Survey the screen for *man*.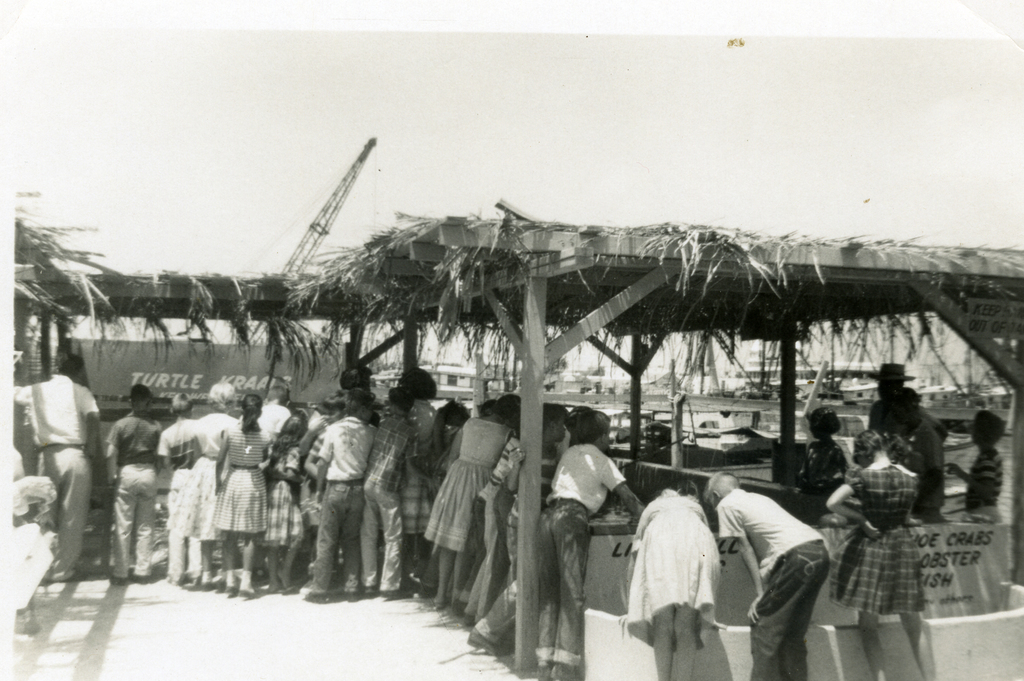
Survey found: x1=0 y1=347 x2=103 y2=582.
